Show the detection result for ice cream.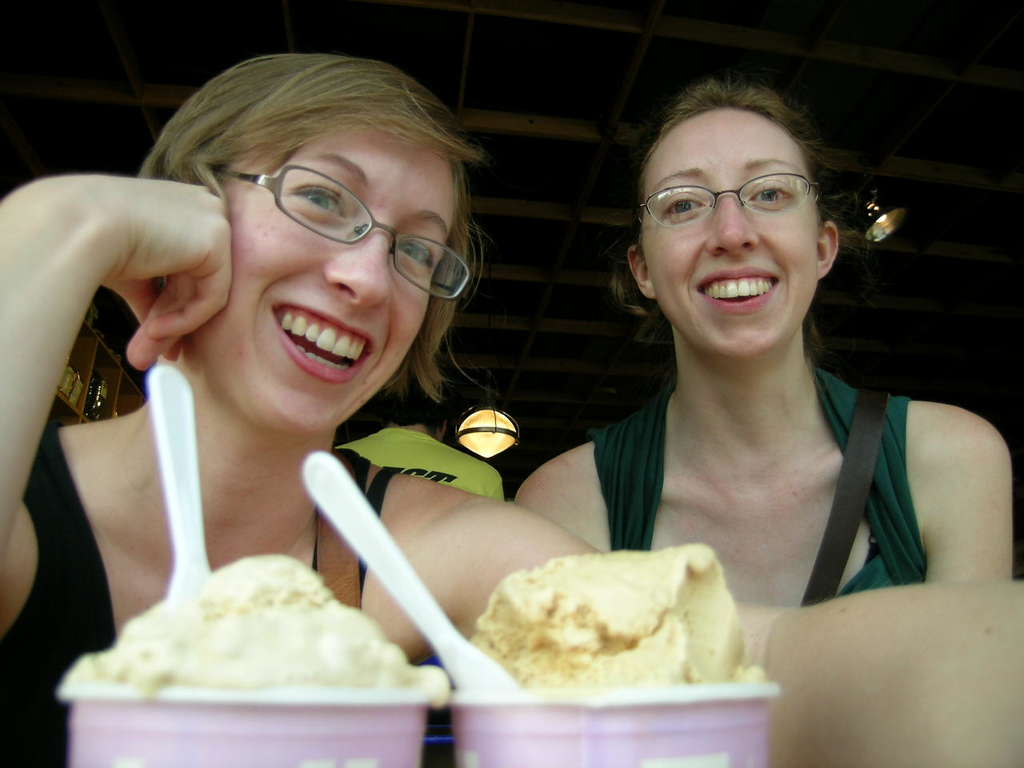
<bbox>467, 545, 746, 698</bbox>.
